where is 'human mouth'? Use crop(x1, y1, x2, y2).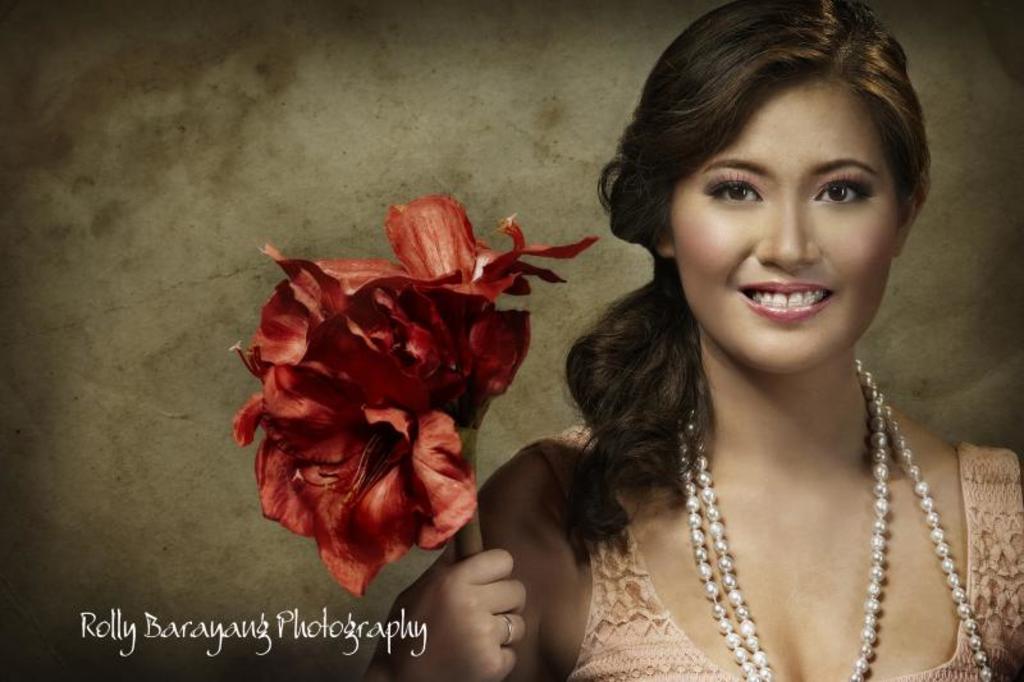
crop(728, 271, 842, 328).
